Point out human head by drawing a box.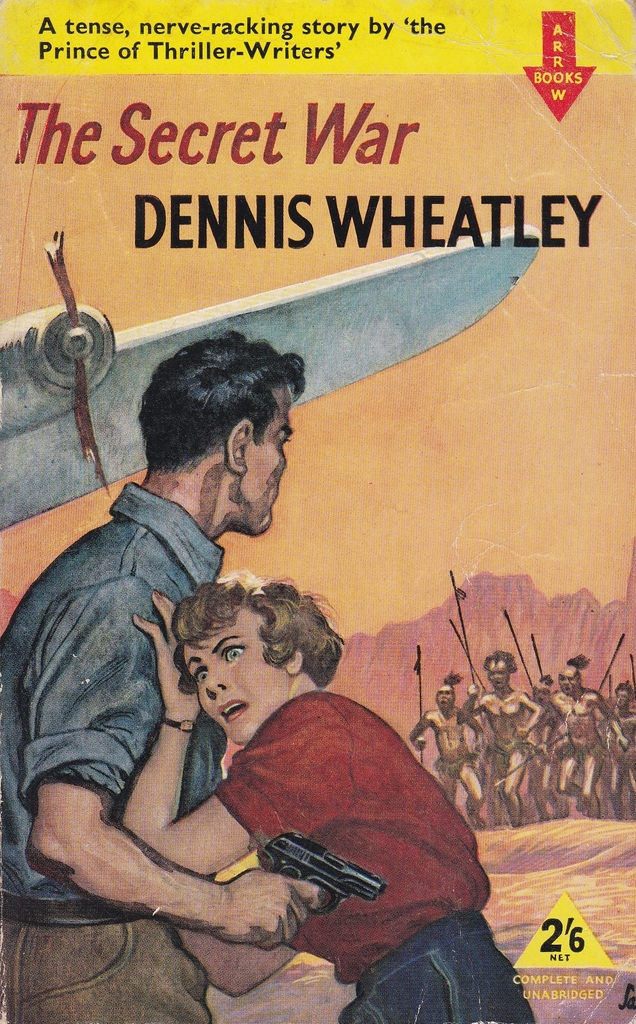
bbox=(615, 686, 632, 702).
